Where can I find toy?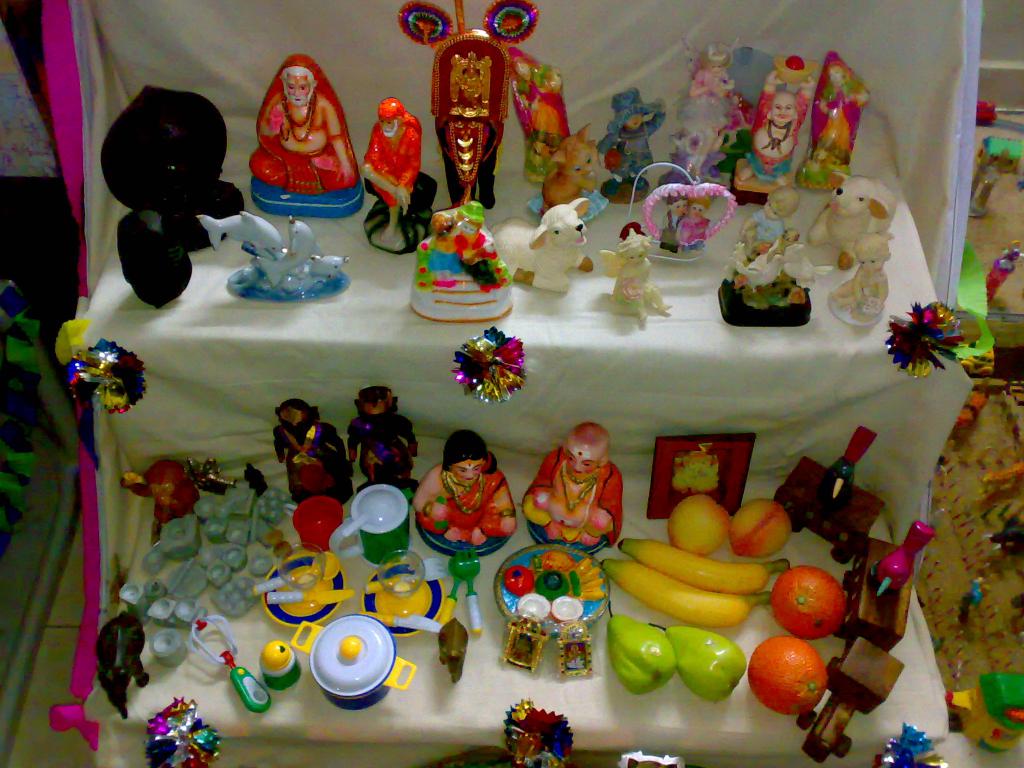
You can find it at 716:87:755:148.
